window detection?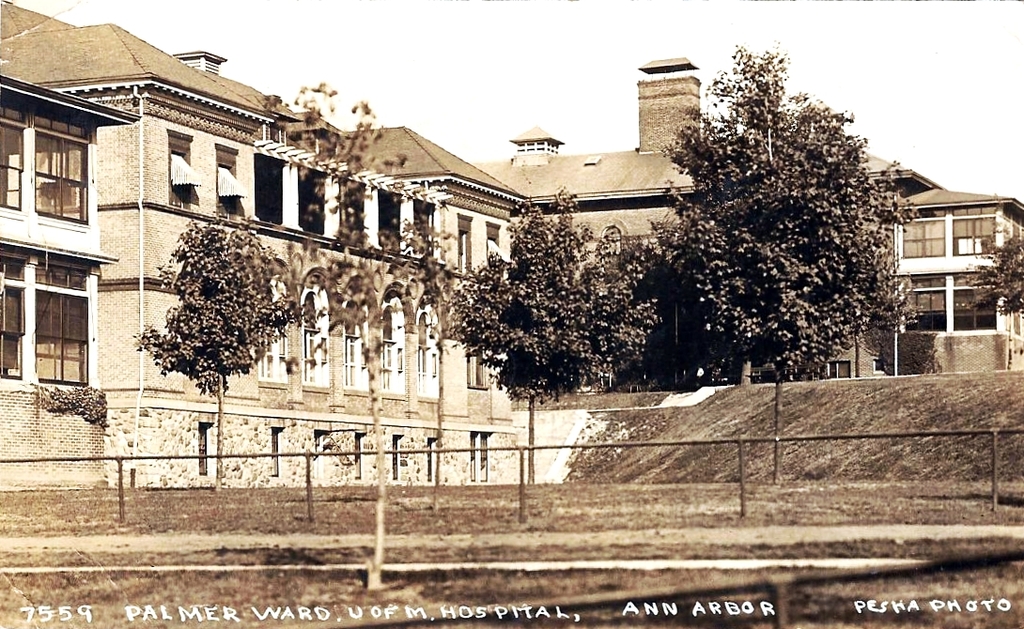
Rect(955, 291, 998, 334)
